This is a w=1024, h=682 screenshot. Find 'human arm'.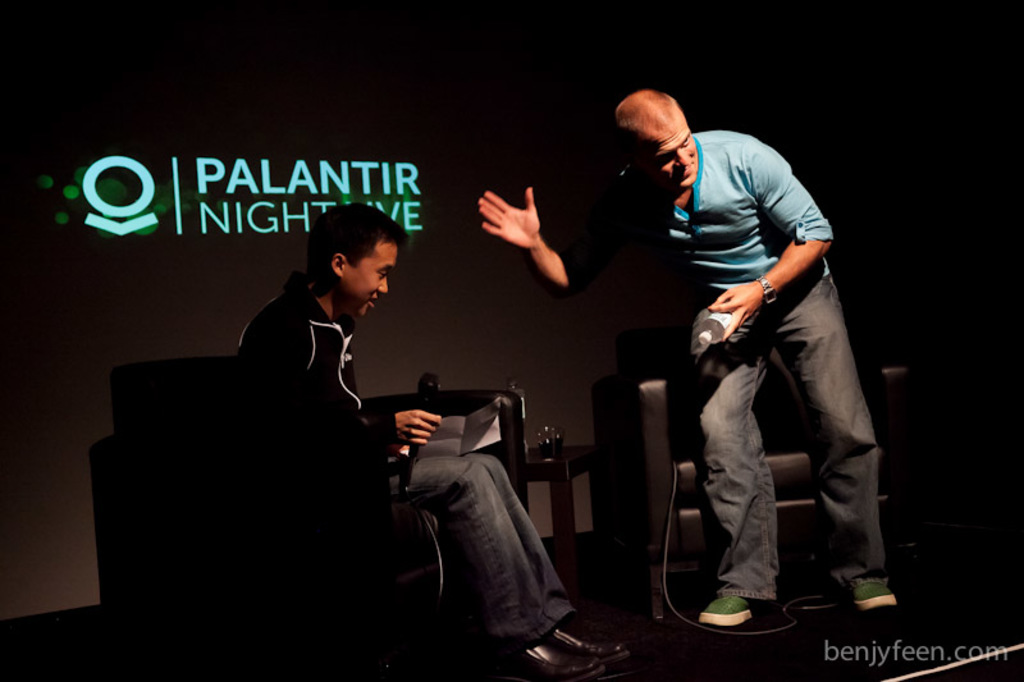
Bounding box: x1=698 y1=138 x2=840 y2=344.
